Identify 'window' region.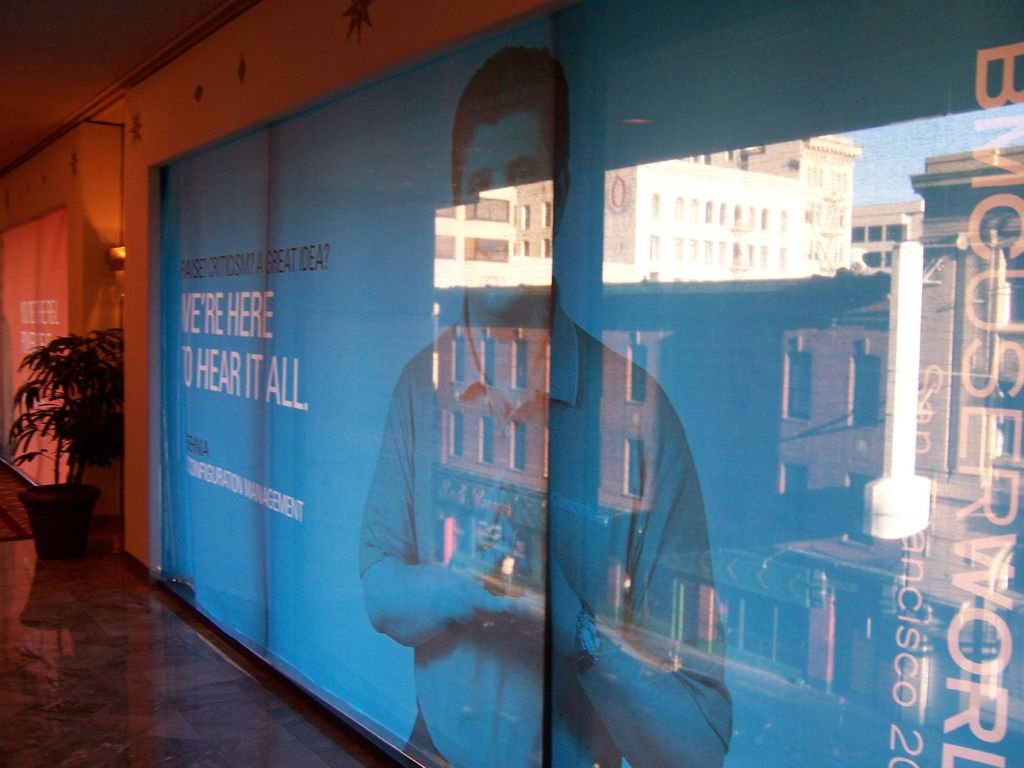
Region: <region>787, 352, 810, 430</region>.
